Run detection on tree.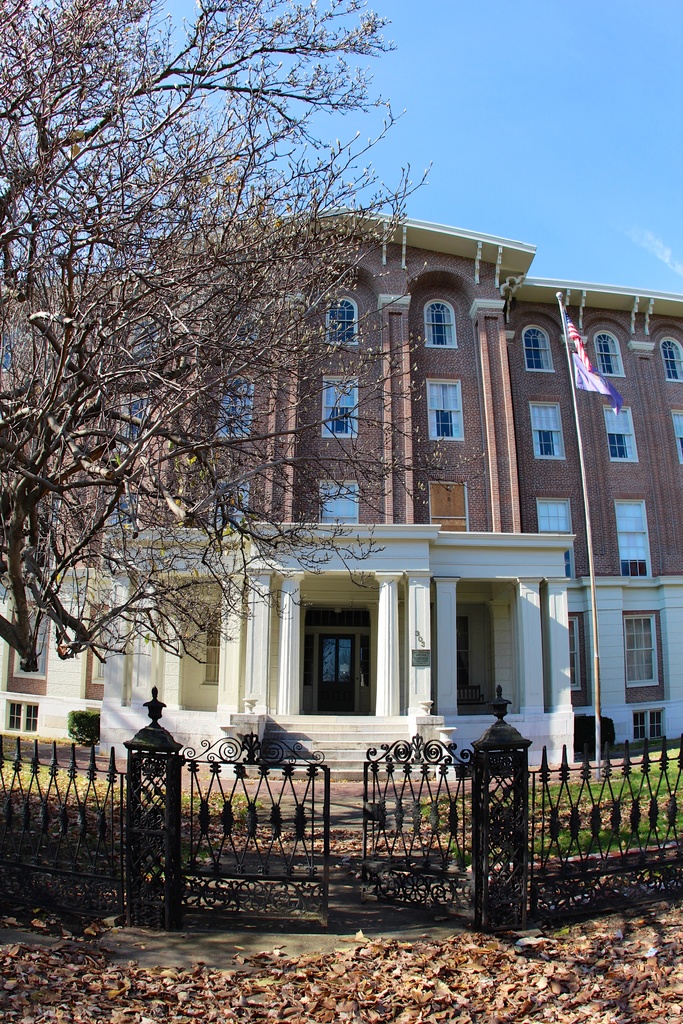
Result: {"left": 0, "top": 0, "right": 484, "bottom": 667}.
